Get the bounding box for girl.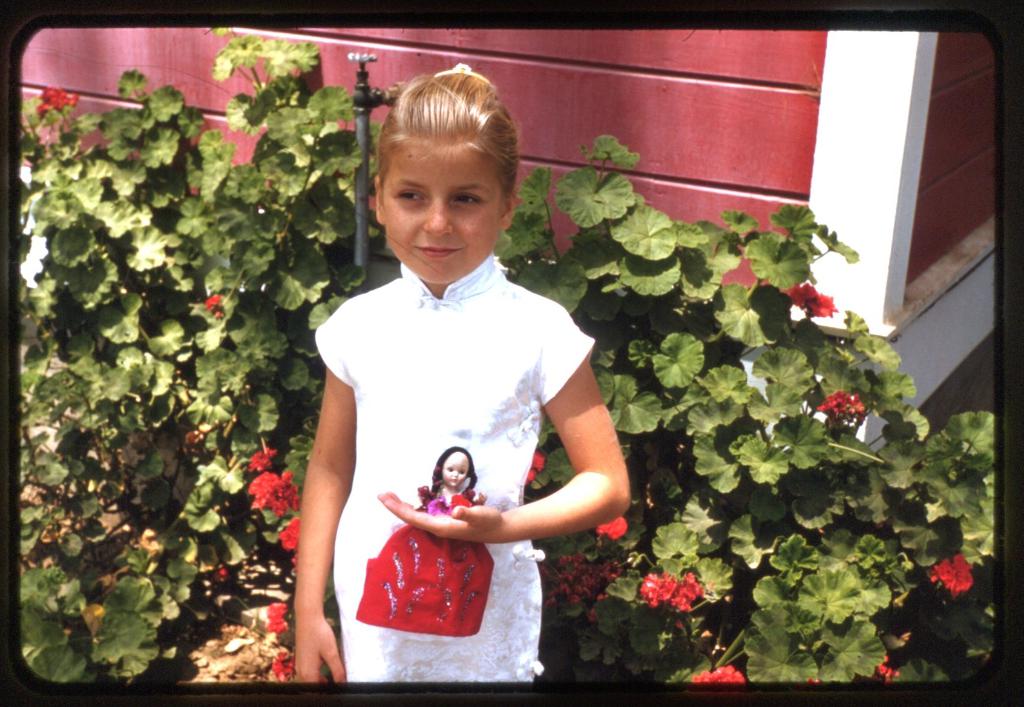
(x1=290, y1=61, x2=633, y2=678).
